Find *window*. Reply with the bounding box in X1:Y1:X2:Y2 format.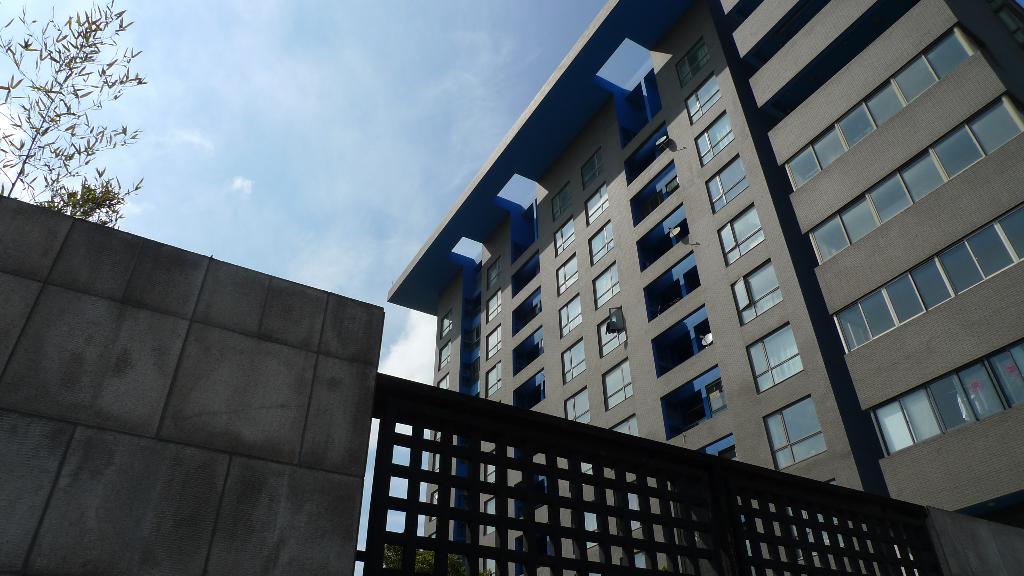
673:36:712:88.
